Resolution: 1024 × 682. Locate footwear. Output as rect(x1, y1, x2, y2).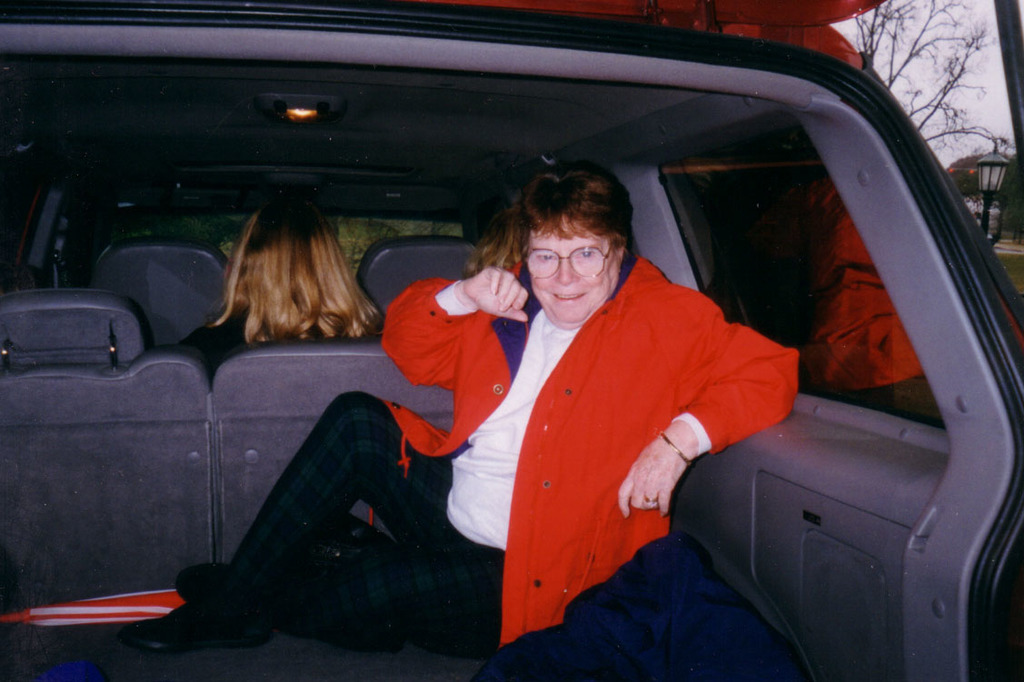
rect(172, 553, 270, 605).
